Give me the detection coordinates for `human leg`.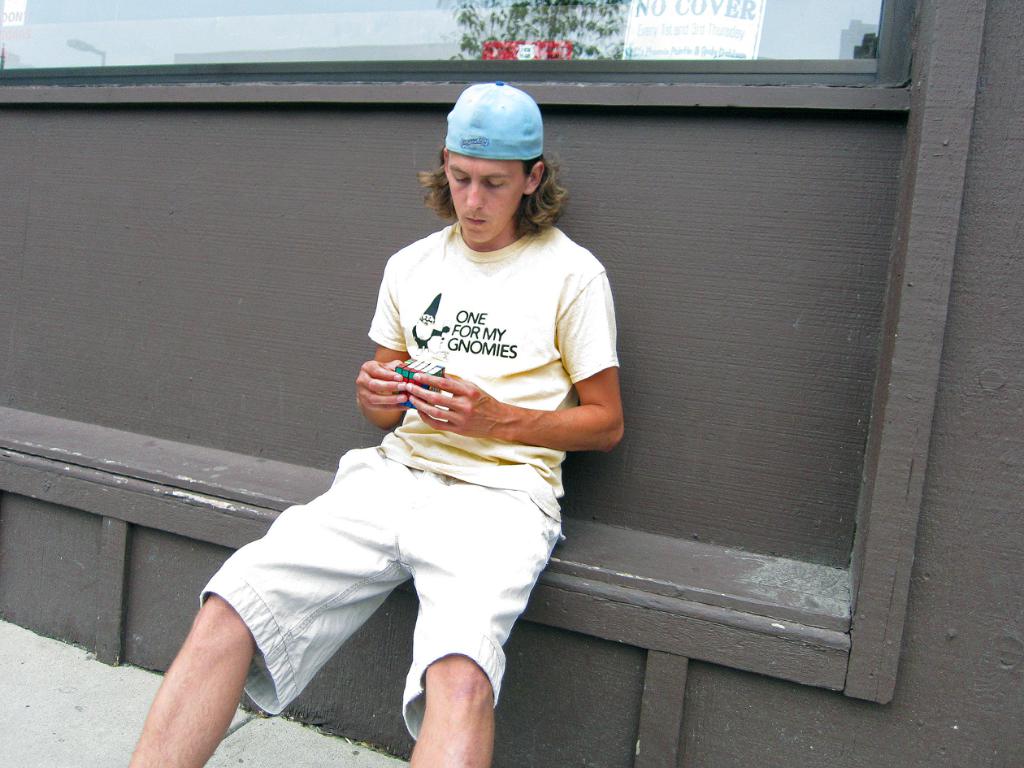
(401,476,562,767).
